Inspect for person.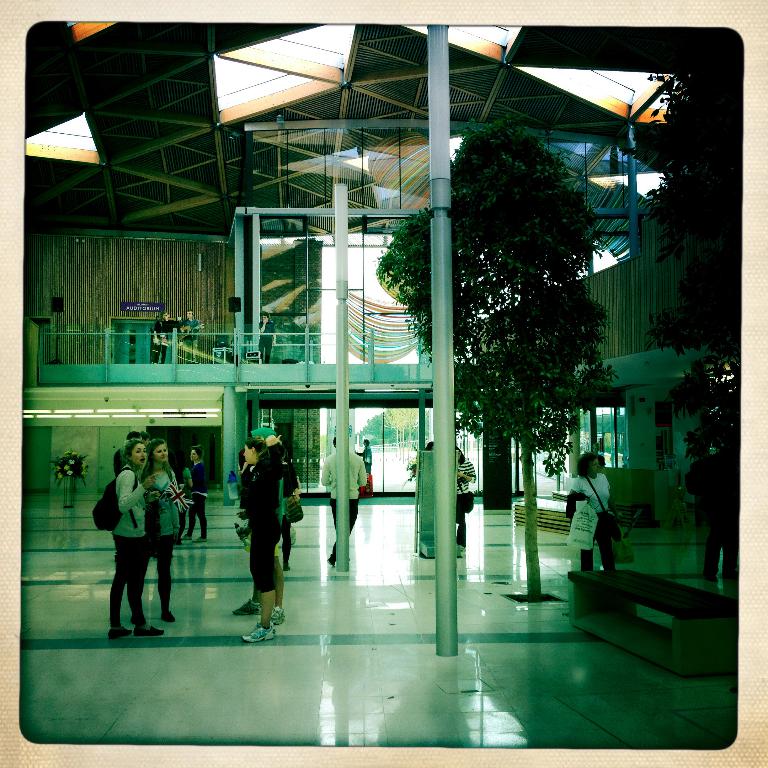
Inspection: [352,439,374,486].
